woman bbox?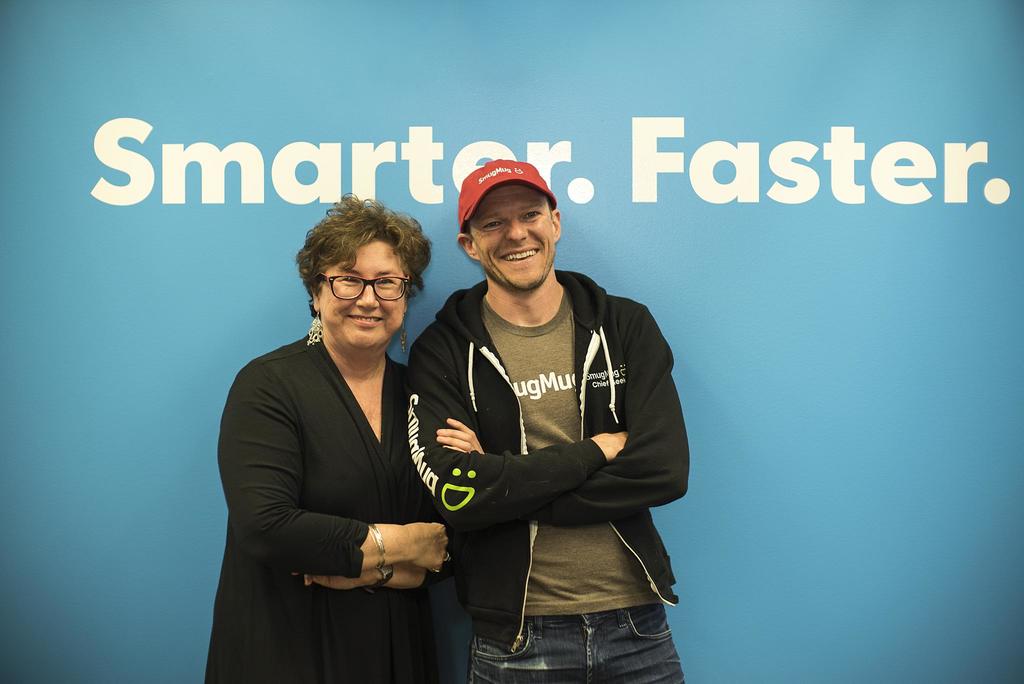
213 189 458 681
